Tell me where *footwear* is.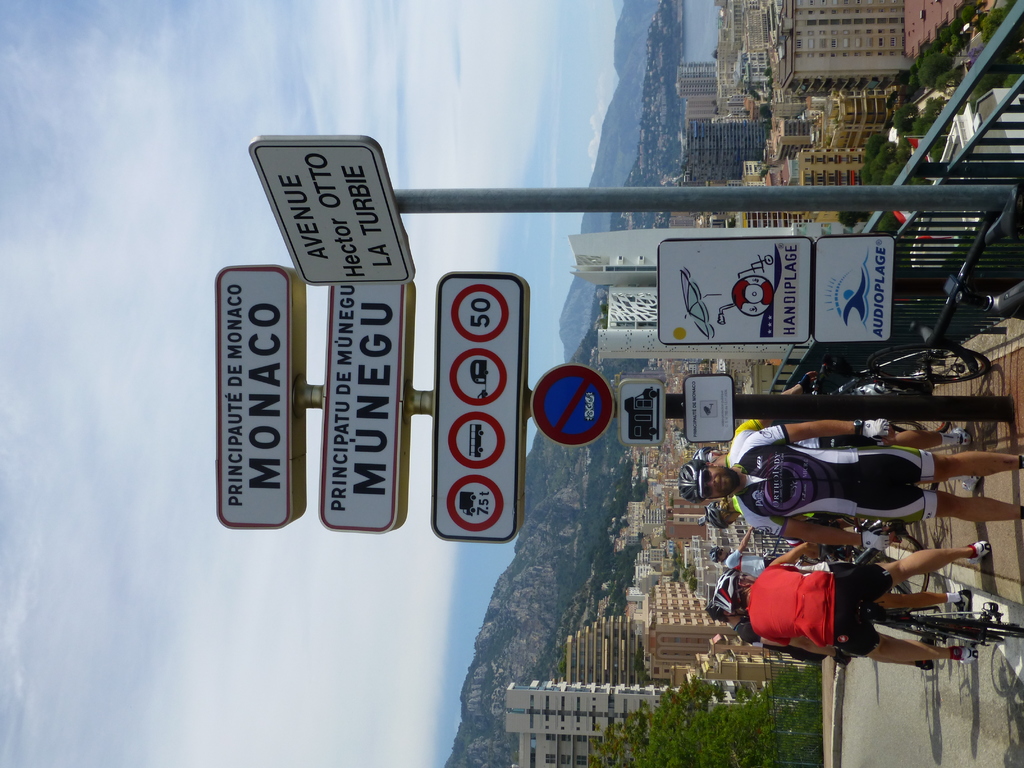
*footwear* is at <region>961, 534, 996, 565</region>.
